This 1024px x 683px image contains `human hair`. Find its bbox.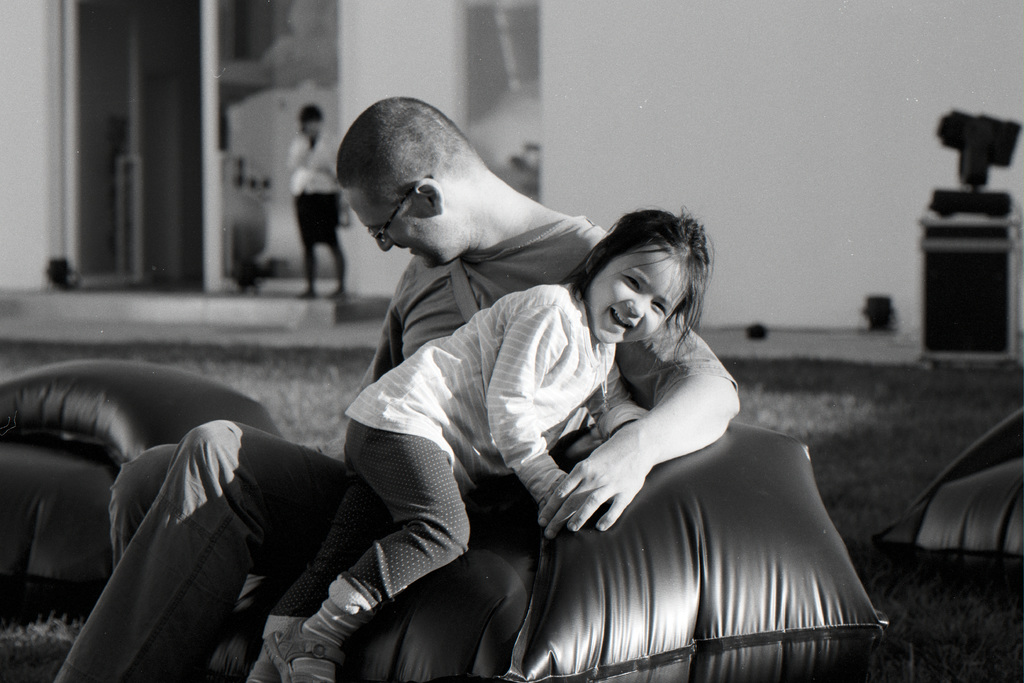
[330,95,485,213].
